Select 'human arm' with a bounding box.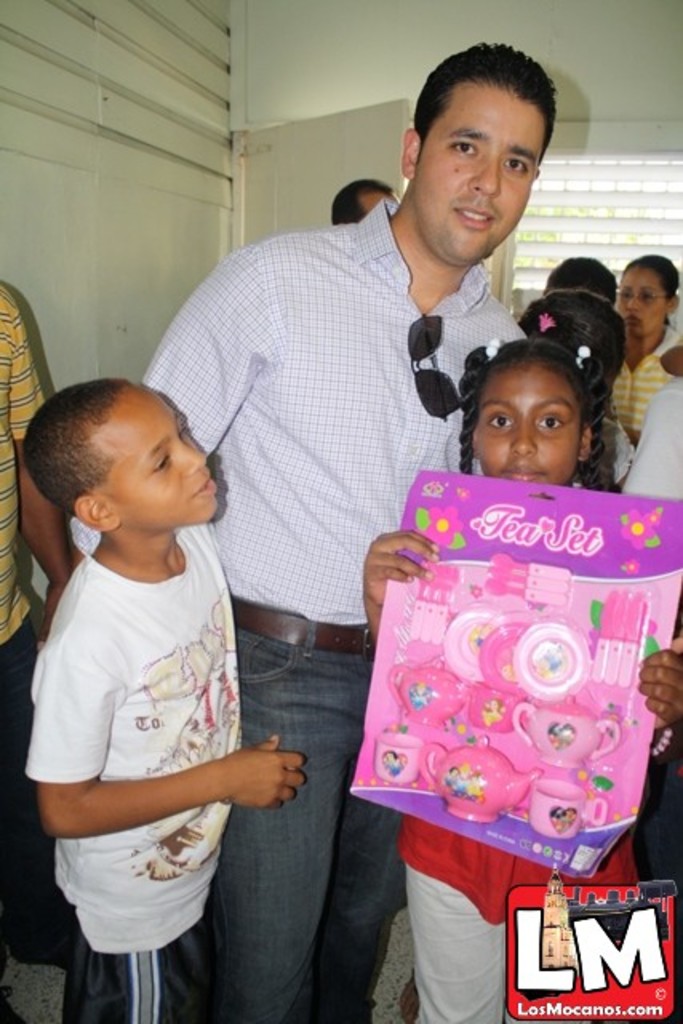
l=69, t=242, r=275, b=557.
